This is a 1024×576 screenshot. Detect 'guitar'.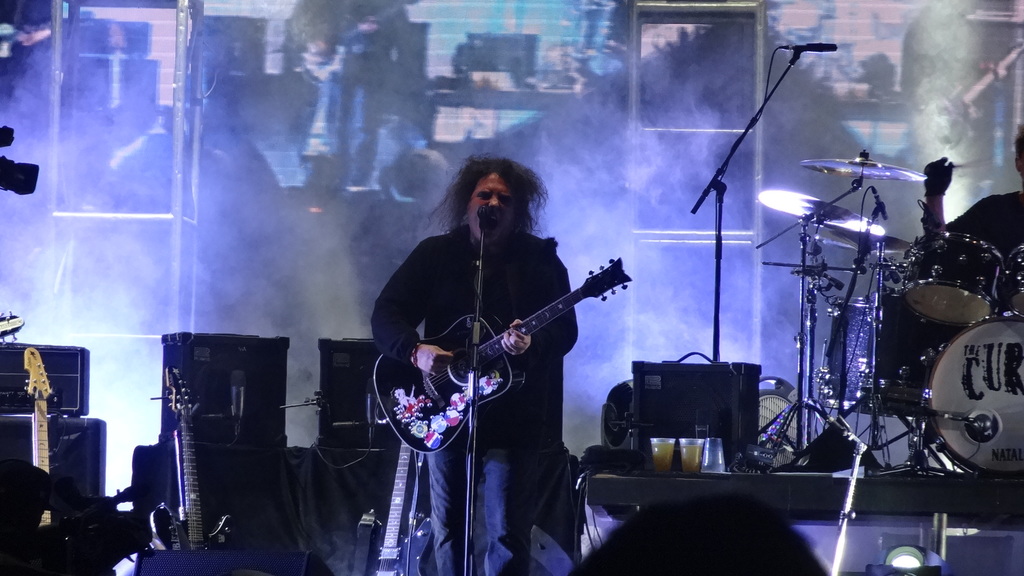
{"left": 0, "top": 313, "right": 27, "bottom": 347}.
